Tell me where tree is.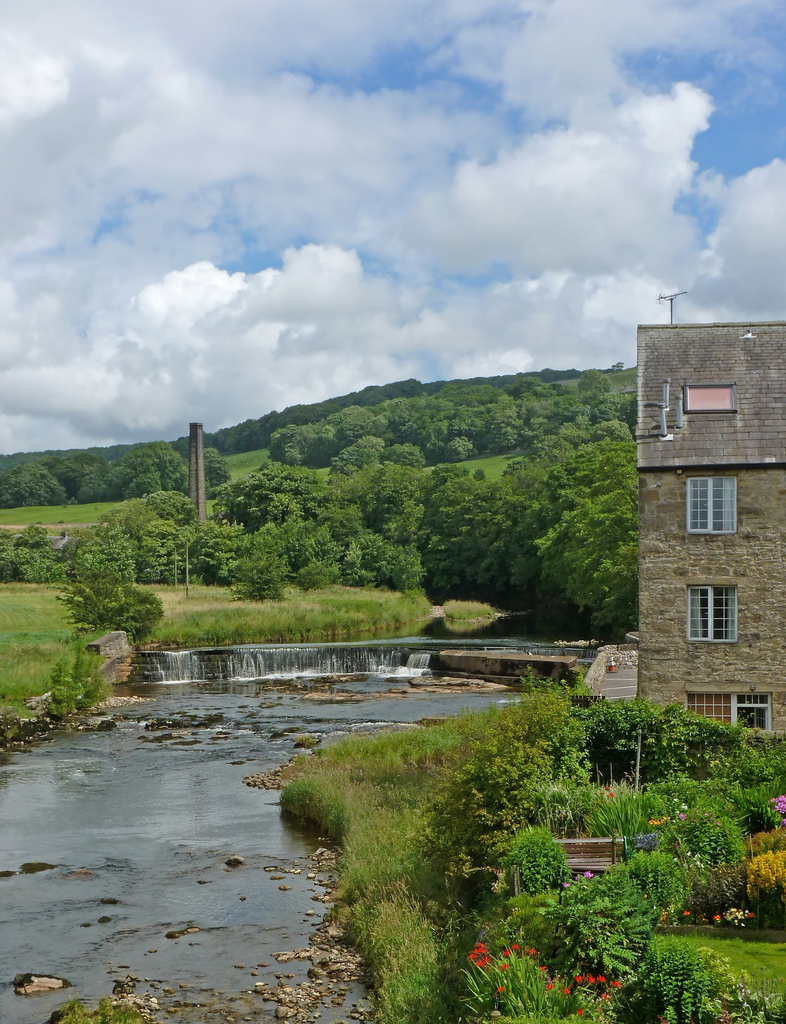
tree is at 0:466:25:513.
